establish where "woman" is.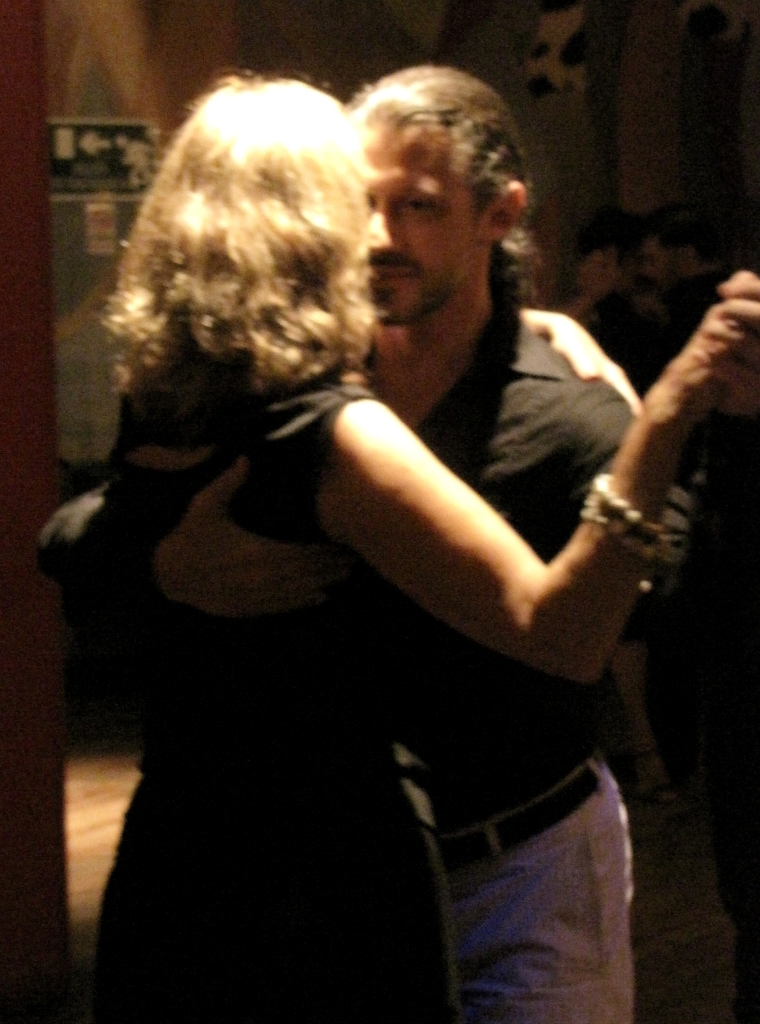
Established at {"x1": 75, "y1": 82, "x2": 697, "y2": 1012}.
